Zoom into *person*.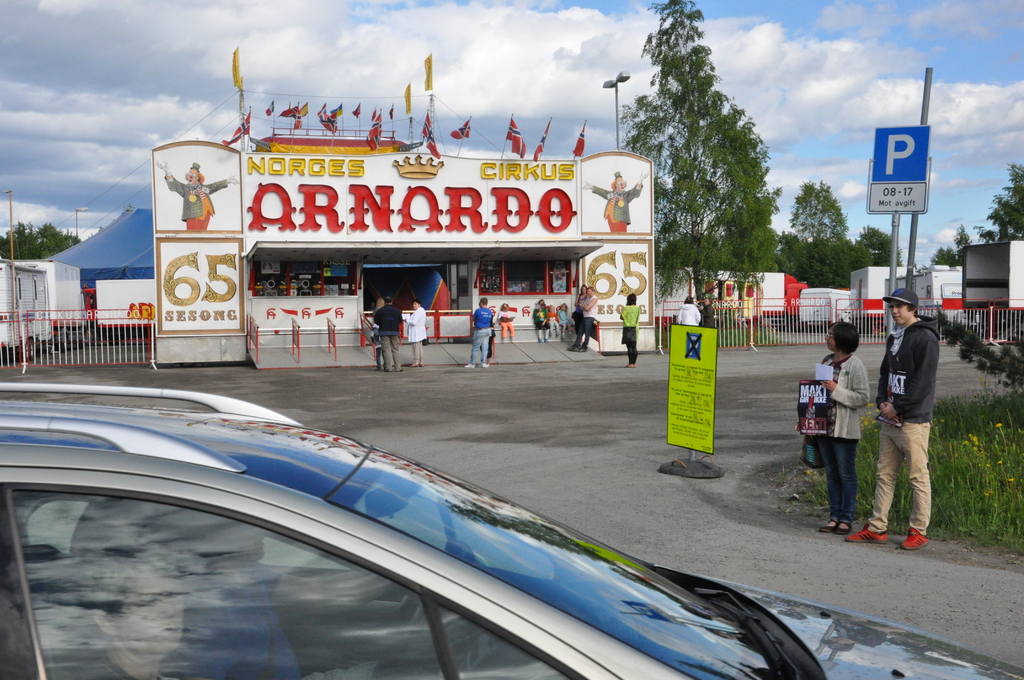
Zoom target: <box>380,298,401,366</box>.
